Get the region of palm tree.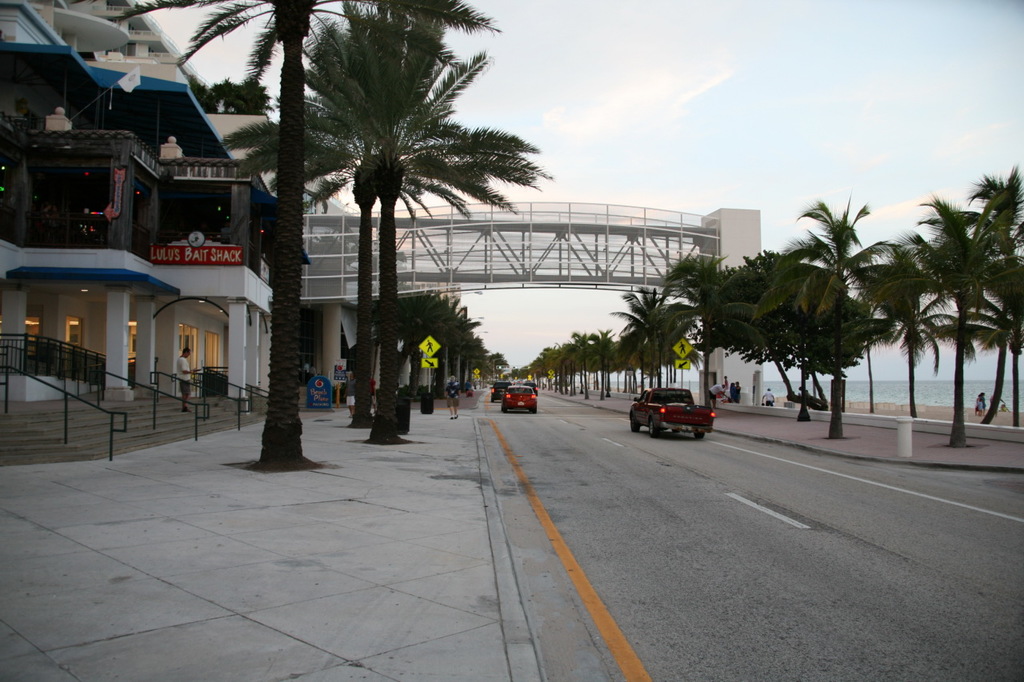
x1=111, y1=0, x2=482, y2=471.
